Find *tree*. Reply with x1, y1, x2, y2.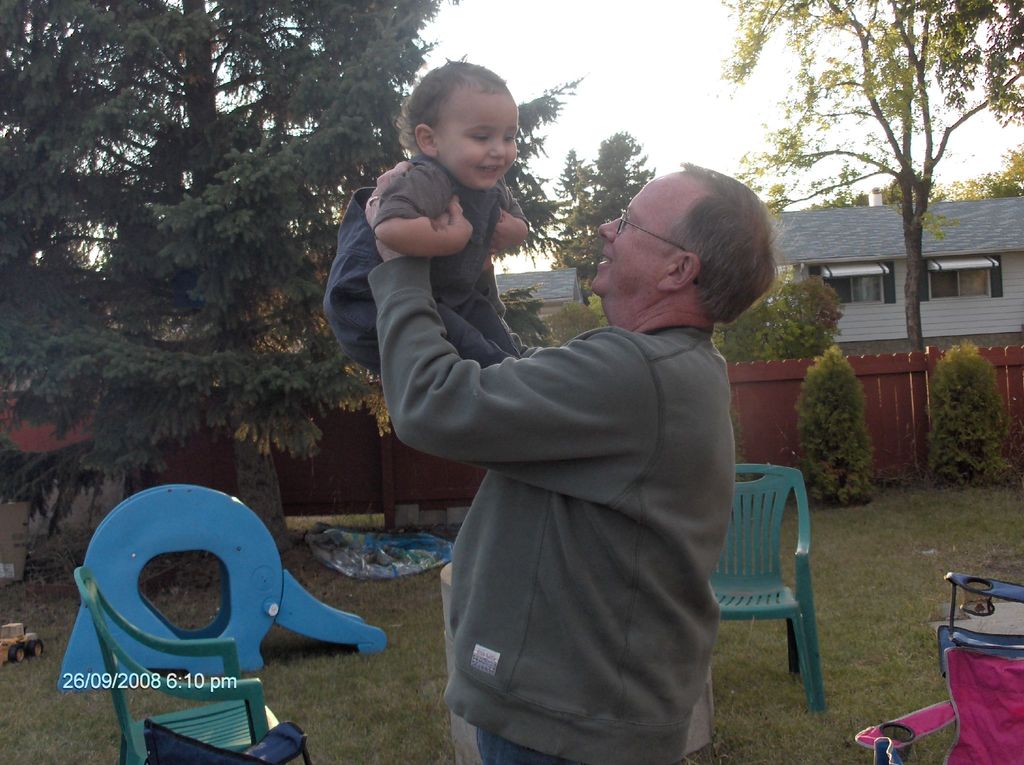
719, 0, 1023, 479.
